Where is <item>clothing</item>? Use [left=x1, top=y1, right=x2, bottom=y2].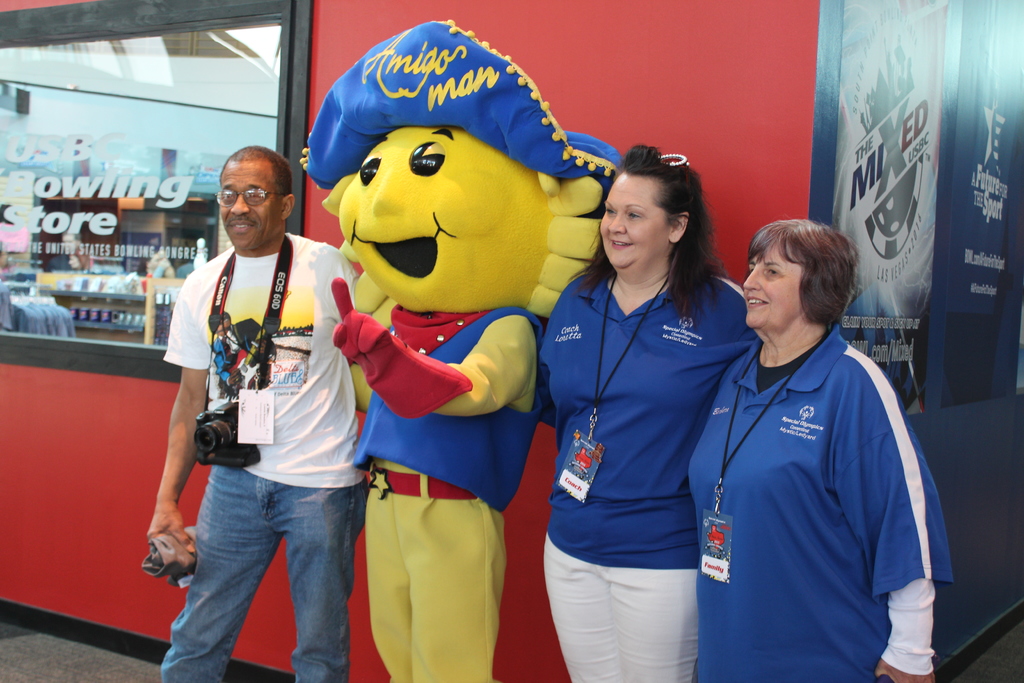
[left=536, top=268, right=767, bottom=682].
